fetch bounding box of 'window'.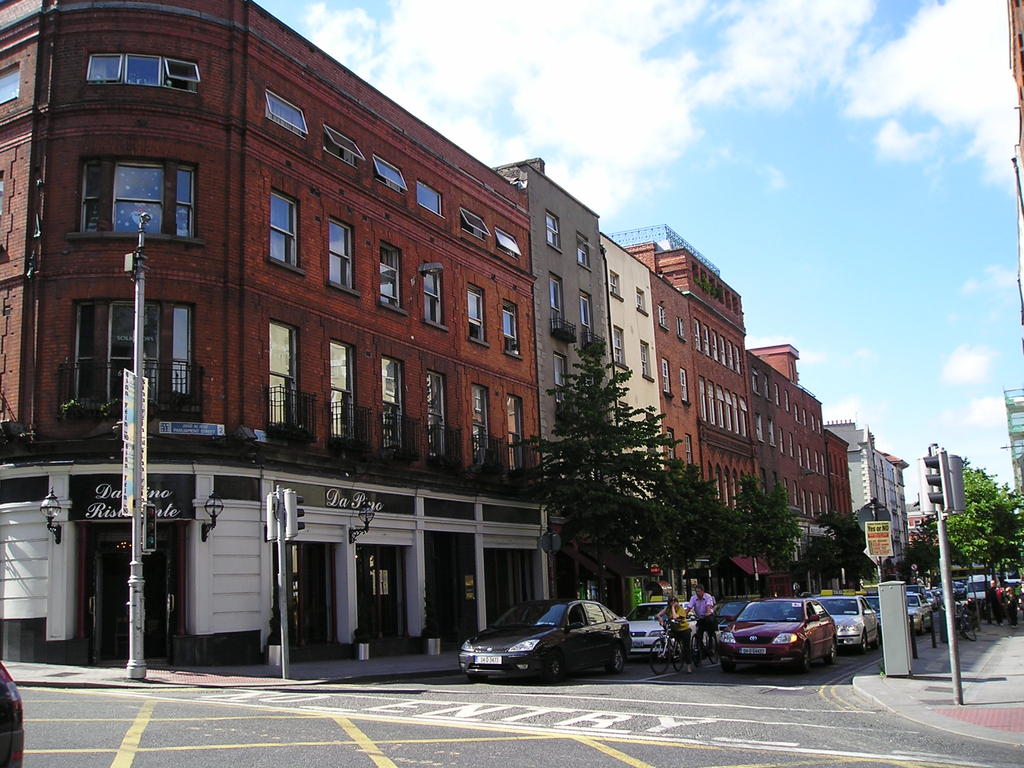
Bbox: BBox(574, 228, 595, 269).
